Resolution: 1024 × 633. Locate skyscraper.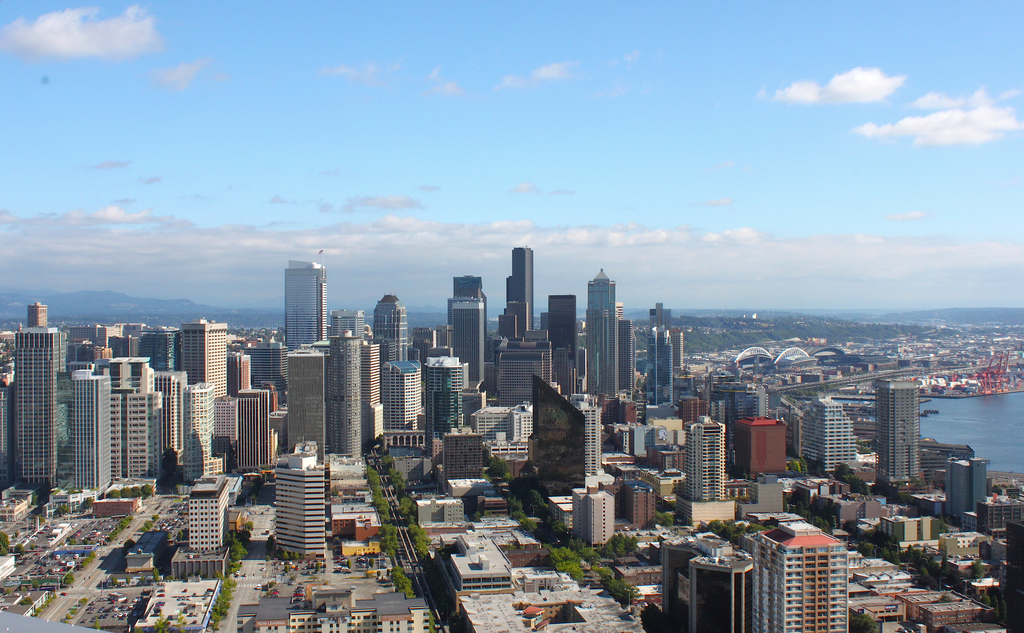
286:342:333:458.
